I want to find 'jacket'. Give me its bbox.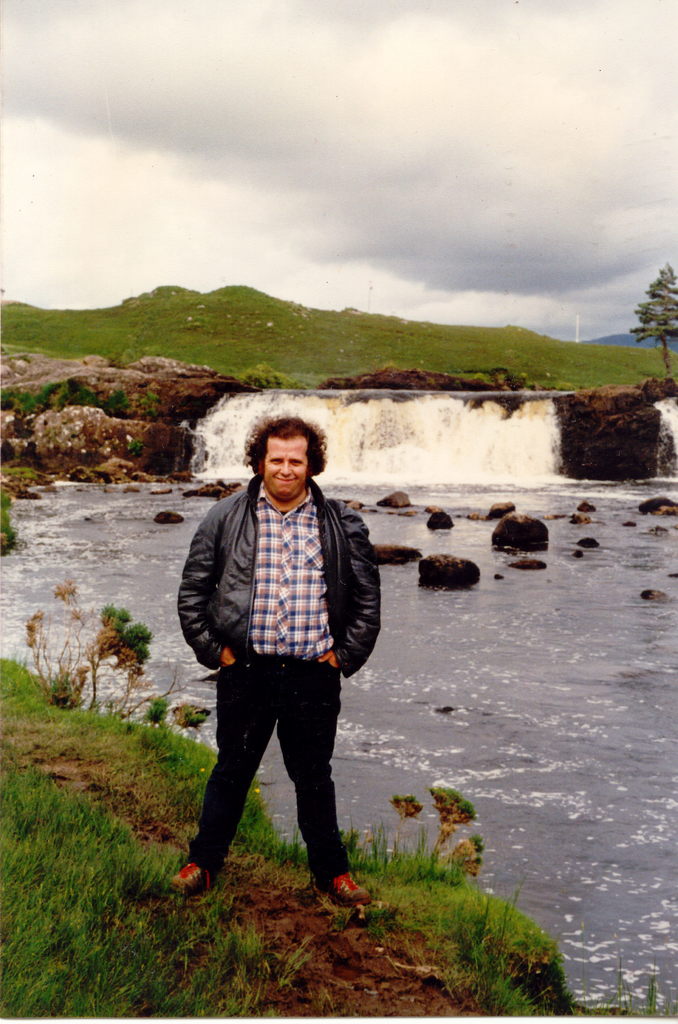
left=177, top=478, right=383, bottom=680.
